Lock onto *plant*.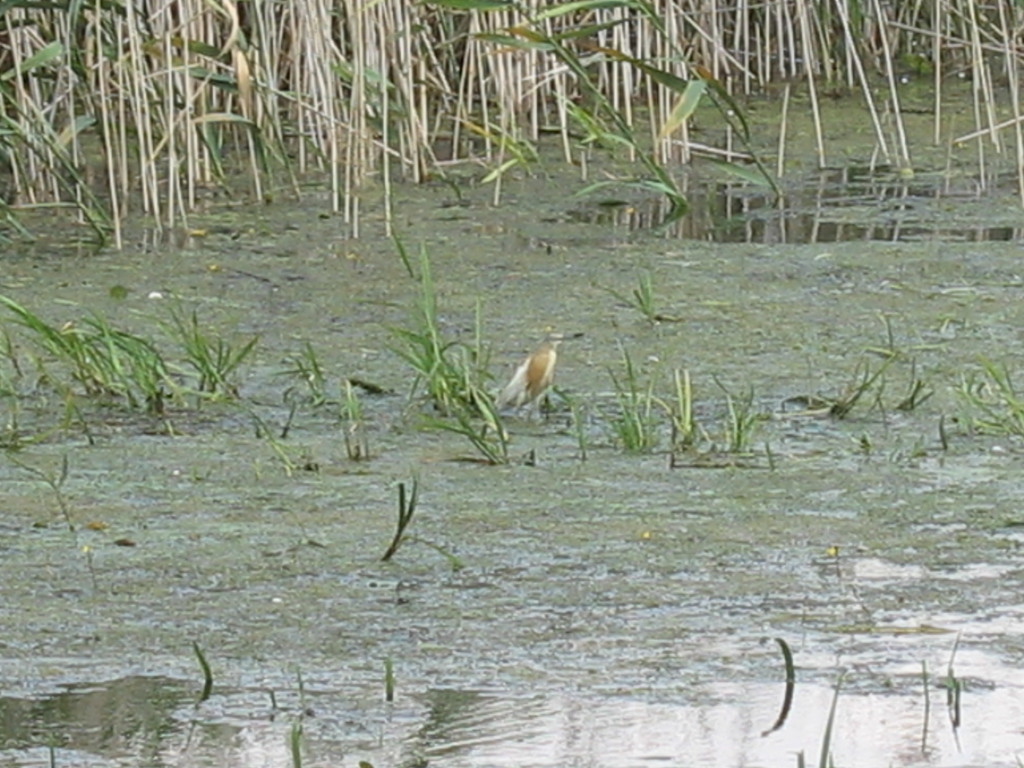
Locked: crop(45, 732, 60, 767).
